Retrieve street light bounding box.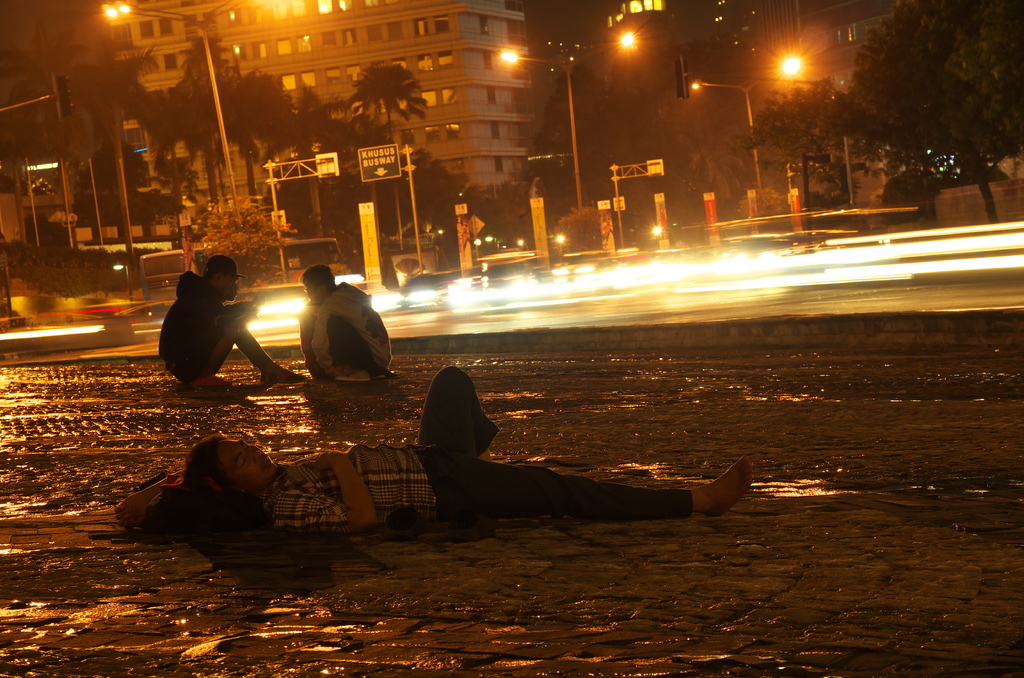
Bounding box: [x1=771, y1=50, x2=865, y2=214].
